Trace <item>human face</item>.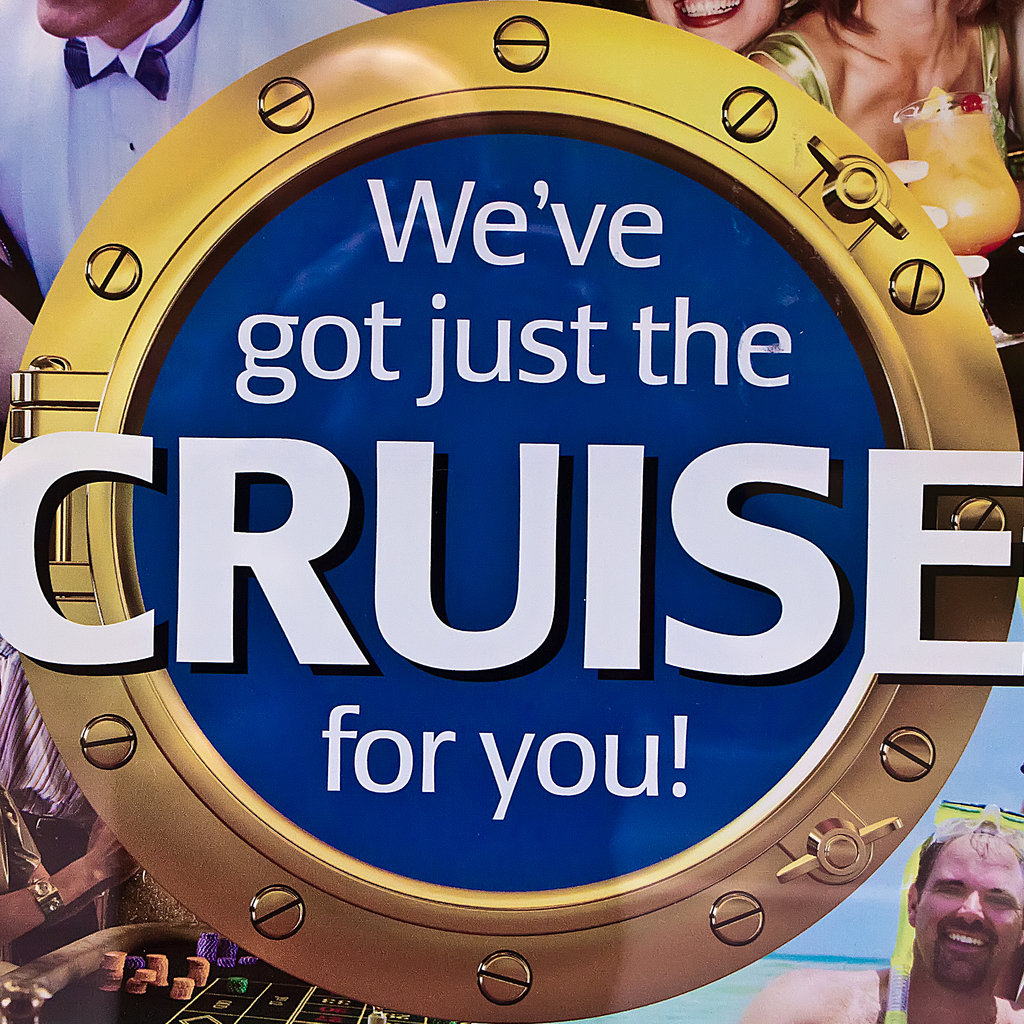
Traced to 915,836,1023,995.
